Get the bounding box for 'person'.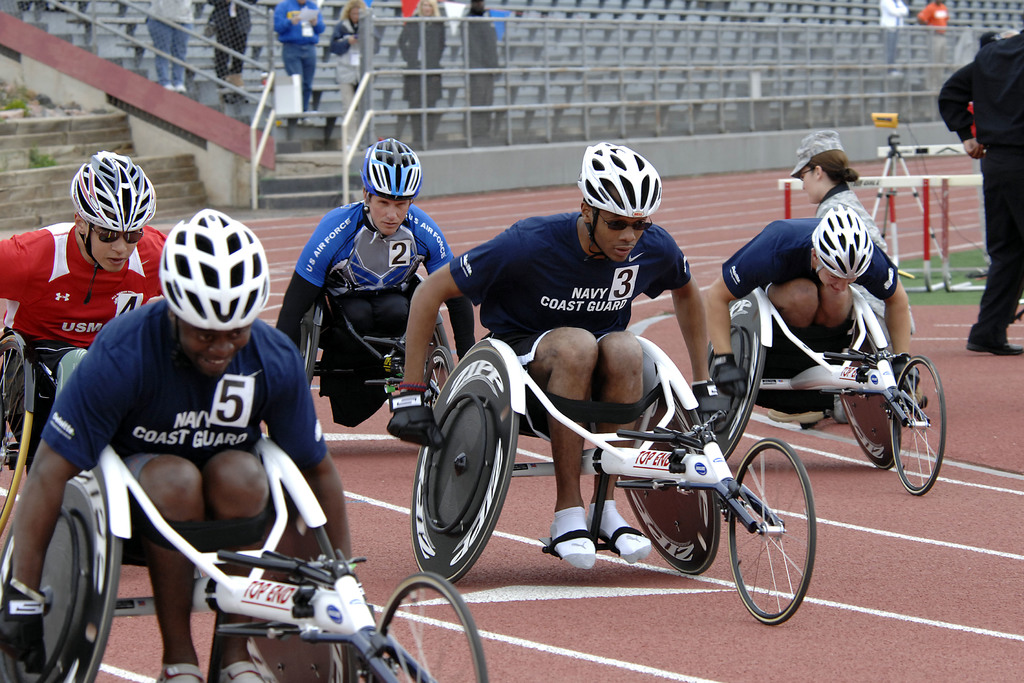
region(142, 0, 197, 90).
